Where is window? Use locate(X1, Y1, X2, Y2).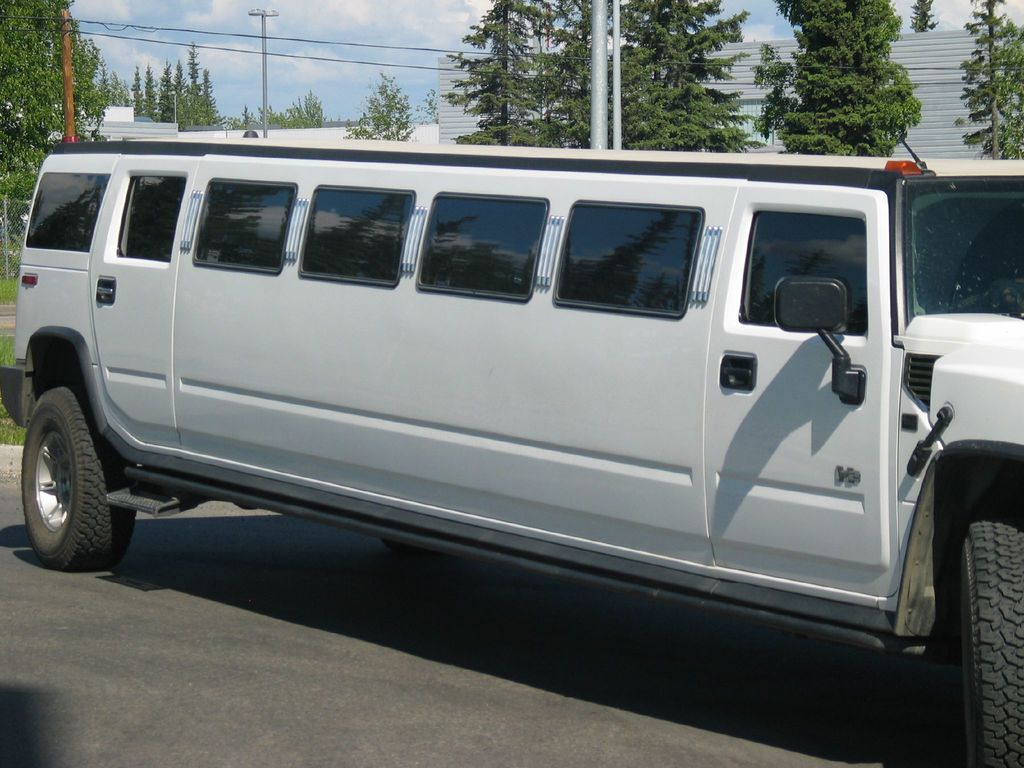
locate(733, 212, 865, 331).
